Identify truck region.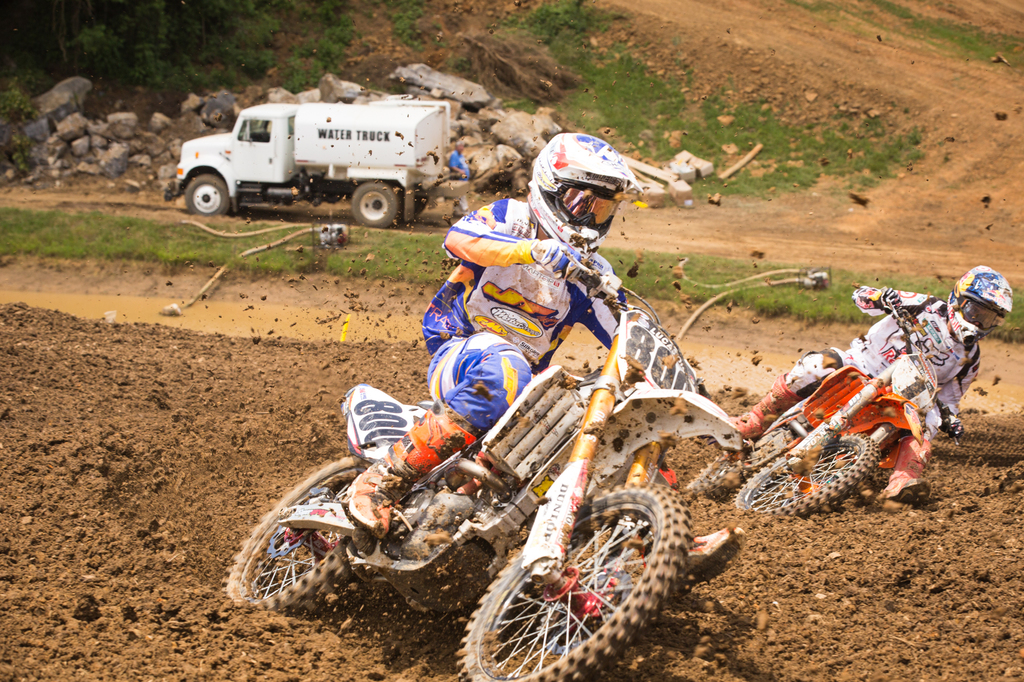
Region: (172,89,467,229).
